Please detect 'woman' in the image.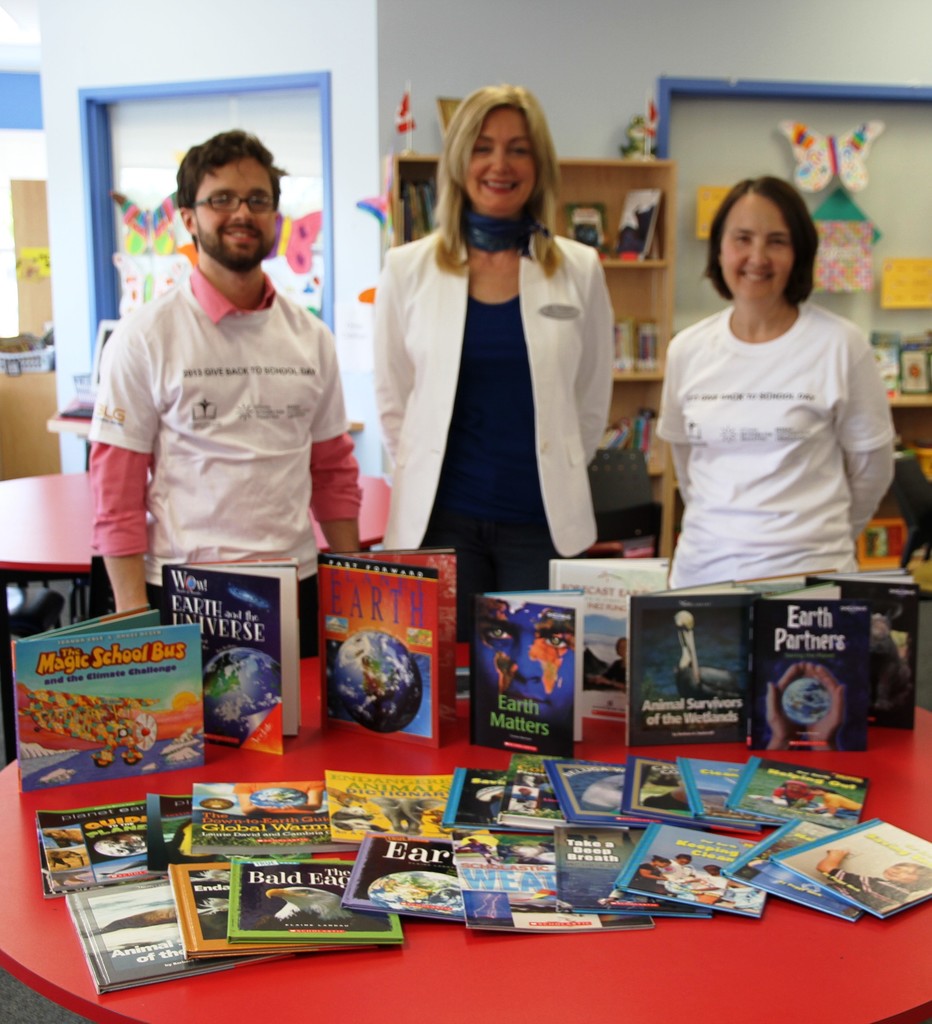
<bbox>371, 98, 639, 604</bbox>.
